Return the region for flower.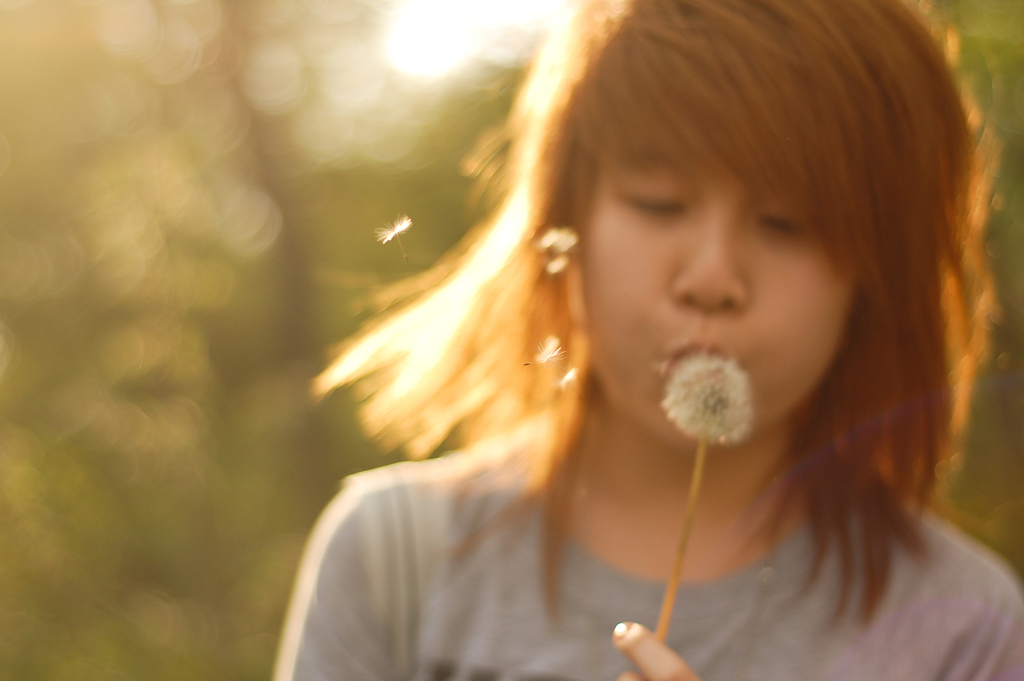
648 334 780 455.
